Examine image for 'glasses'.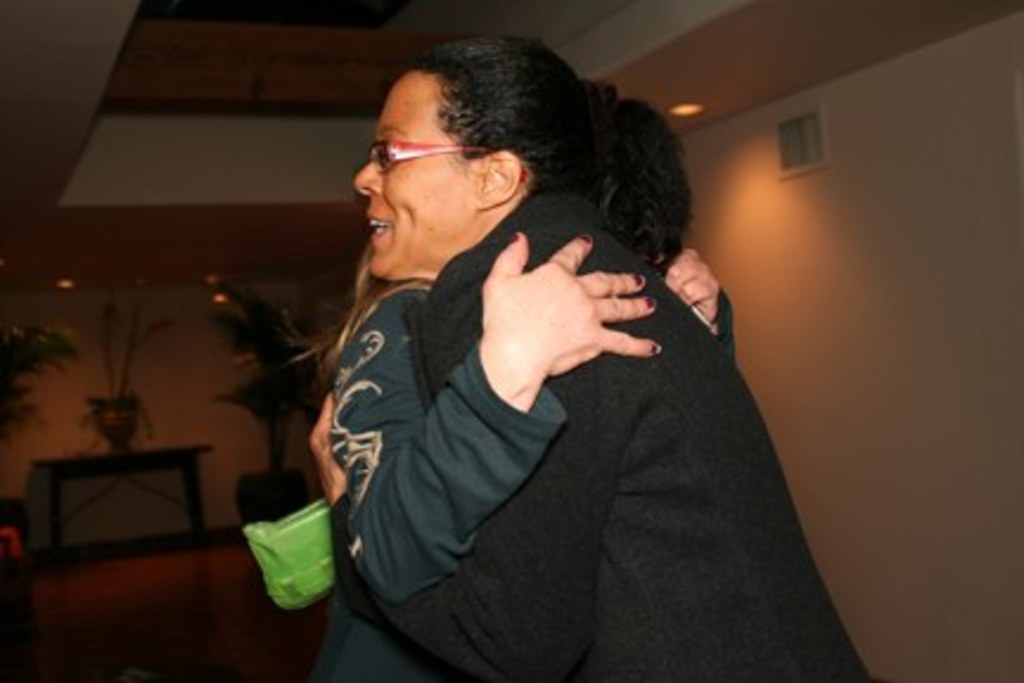
Examination result: bbox=(346, 119, 467, 175).
